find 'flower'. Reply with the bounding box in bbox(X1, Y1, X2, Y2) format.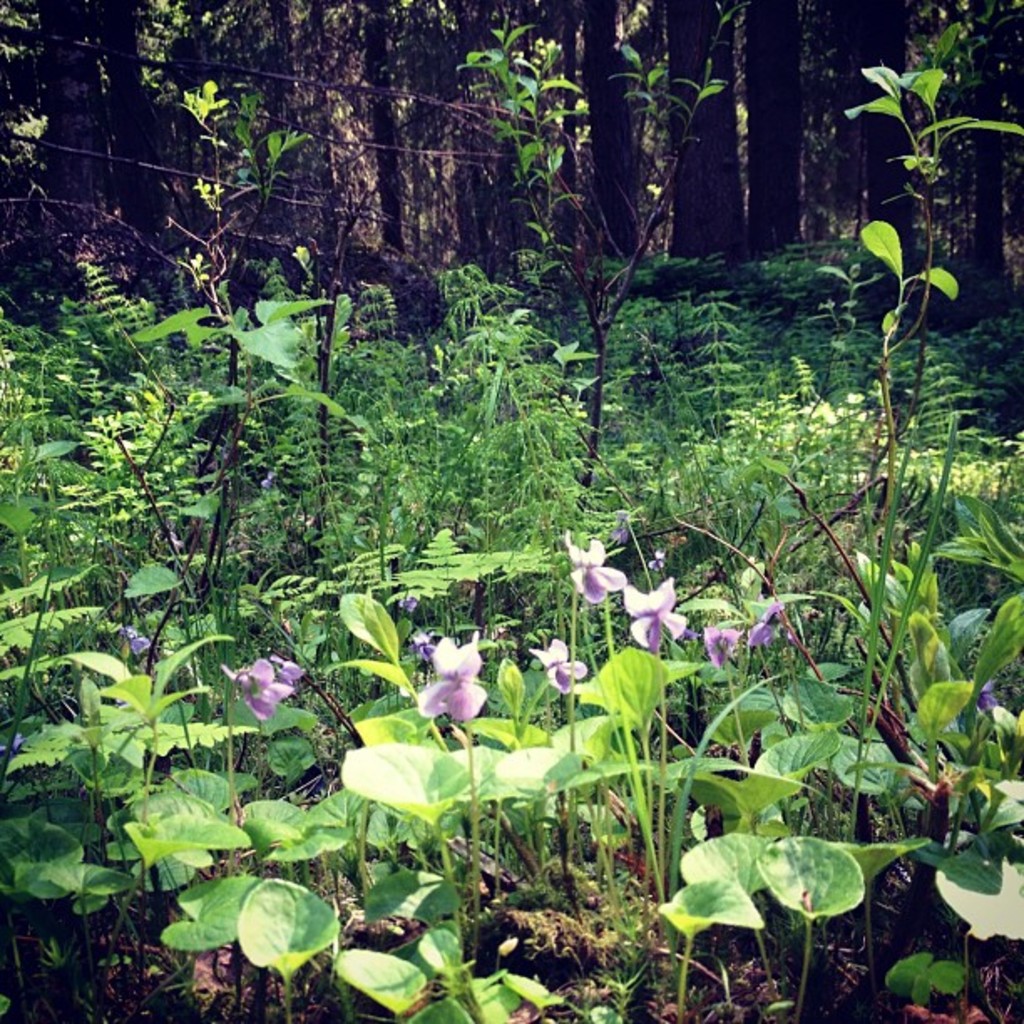
bbox(969, 676, 997, 721).
